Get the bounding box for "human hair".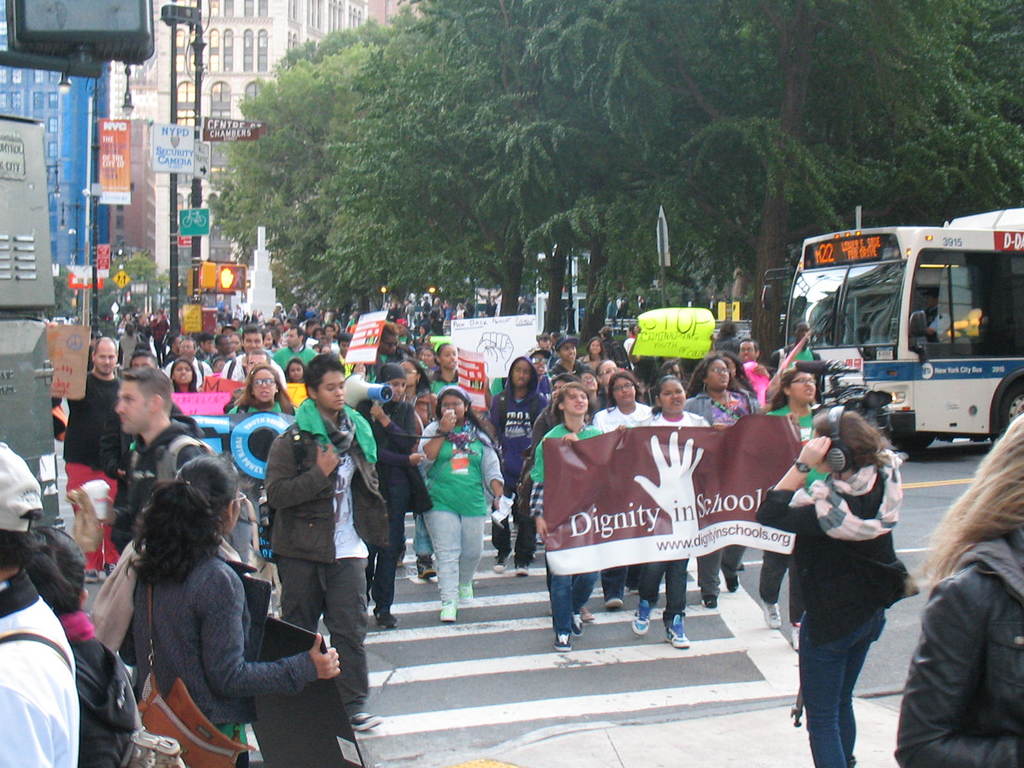
left=438, top=390, right=499, bottom=440.
